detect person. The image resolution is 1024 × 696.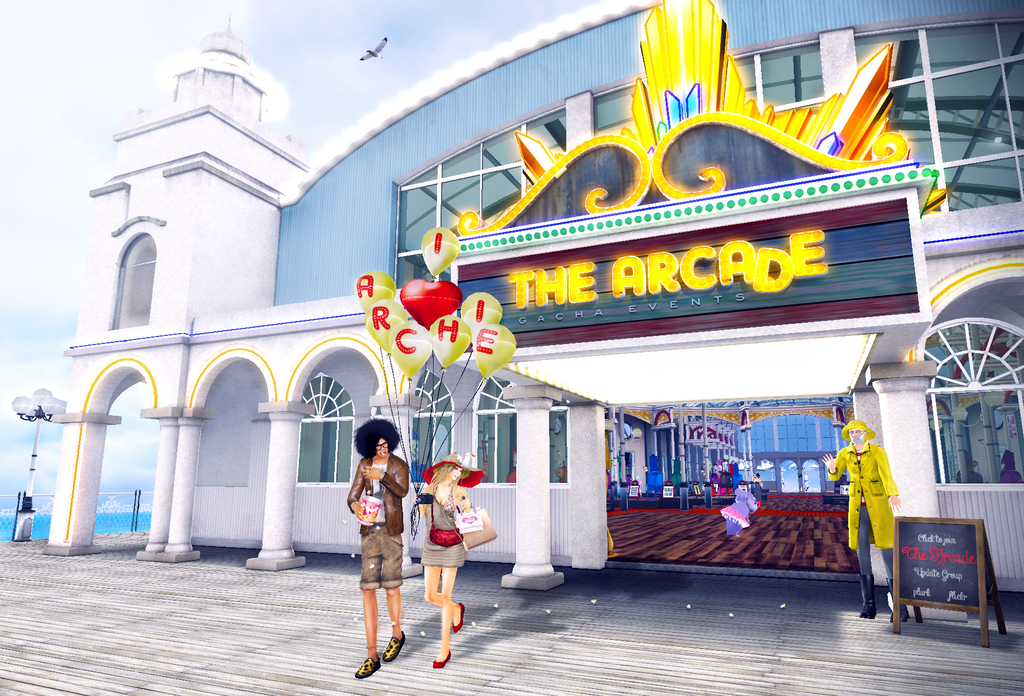
box=[349, 414, 414, 675].
